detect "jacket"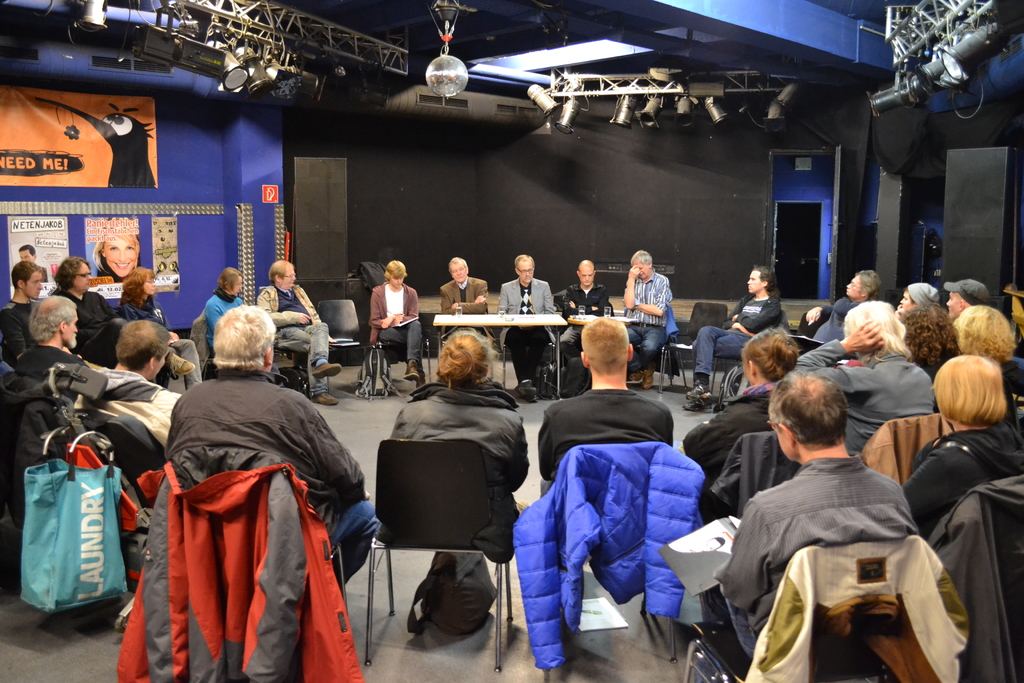
x1=384, y1=374, x2=529, y2=562
